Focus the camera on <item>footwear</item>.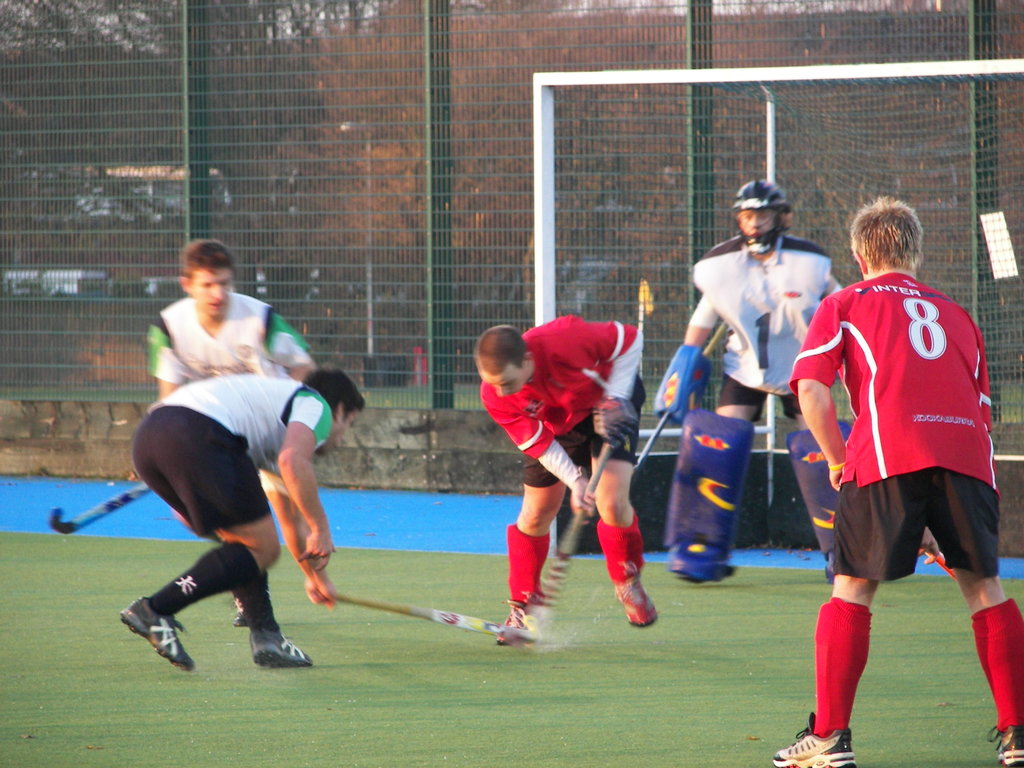
Focus region: {"left": 984, "top": 721, "right": 1023, "bottom": 767}.
